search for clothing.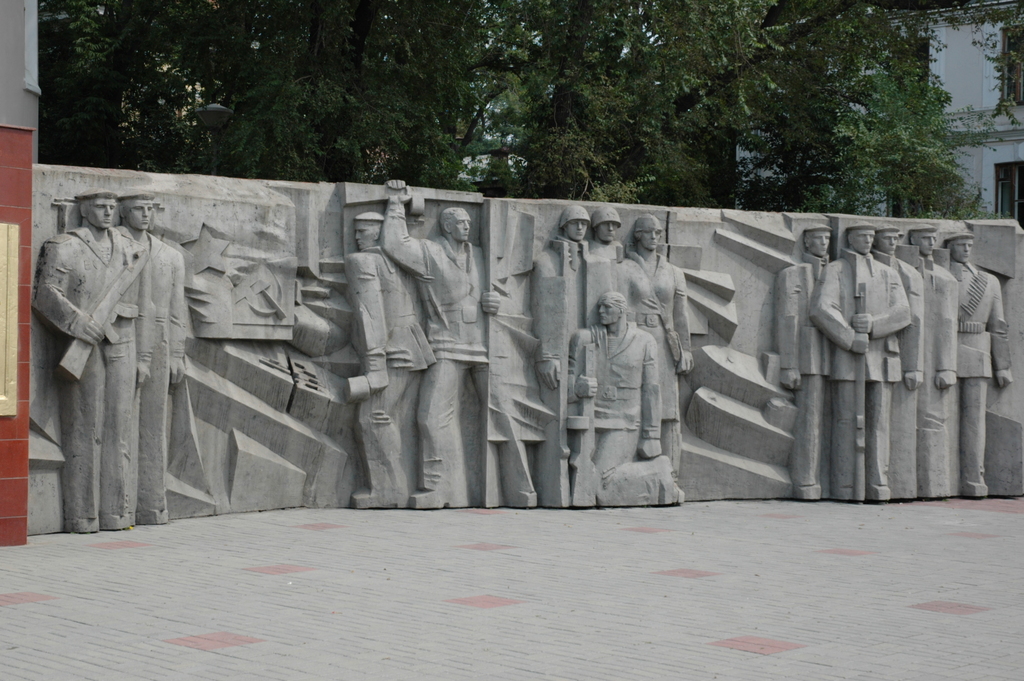
Found at (left=819, top=241, right=918, bottom=504).
